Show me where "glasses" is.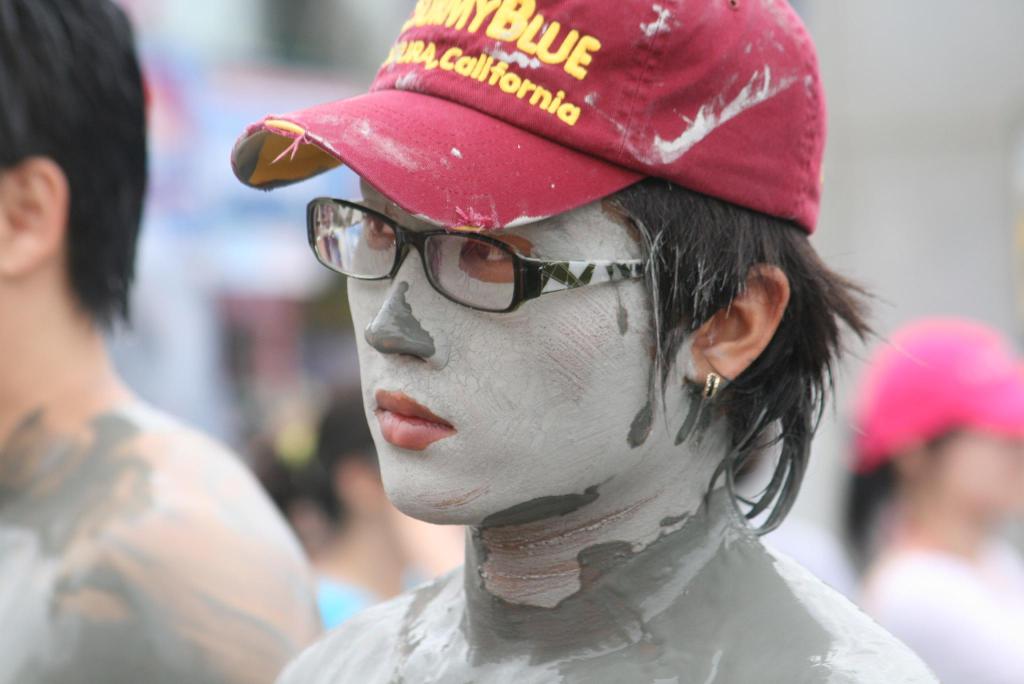
"glasses" is at detection(281, 199, 598, 306).
